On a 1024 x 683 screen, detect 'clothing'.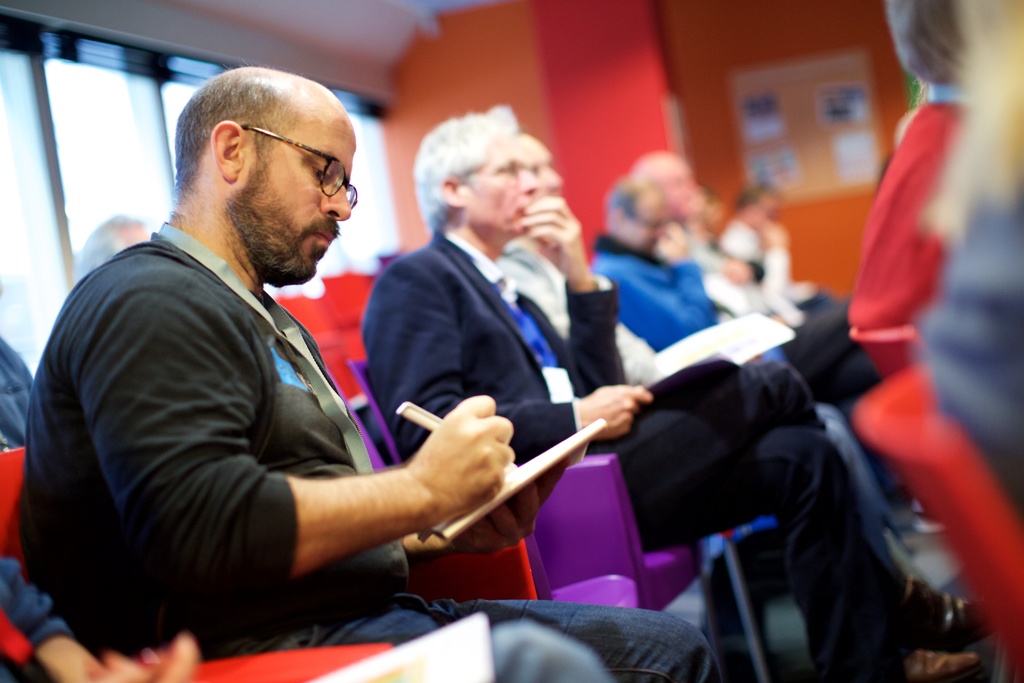
<region>925, 170, 1023, 527</region>.
